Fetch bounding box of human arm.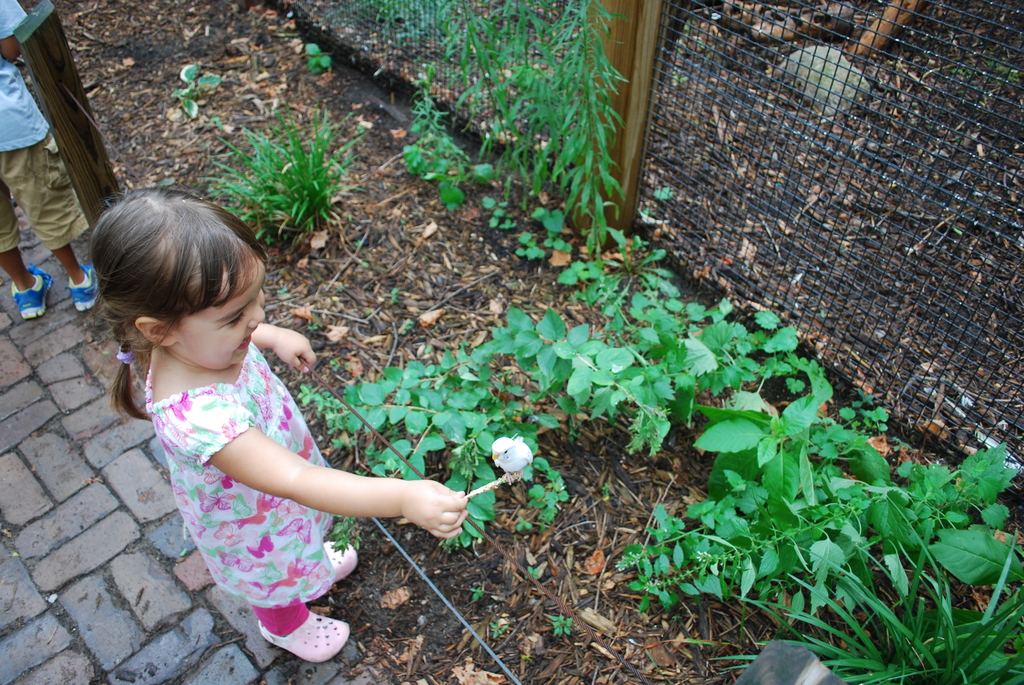
Bbox: (212,398,431,571).
